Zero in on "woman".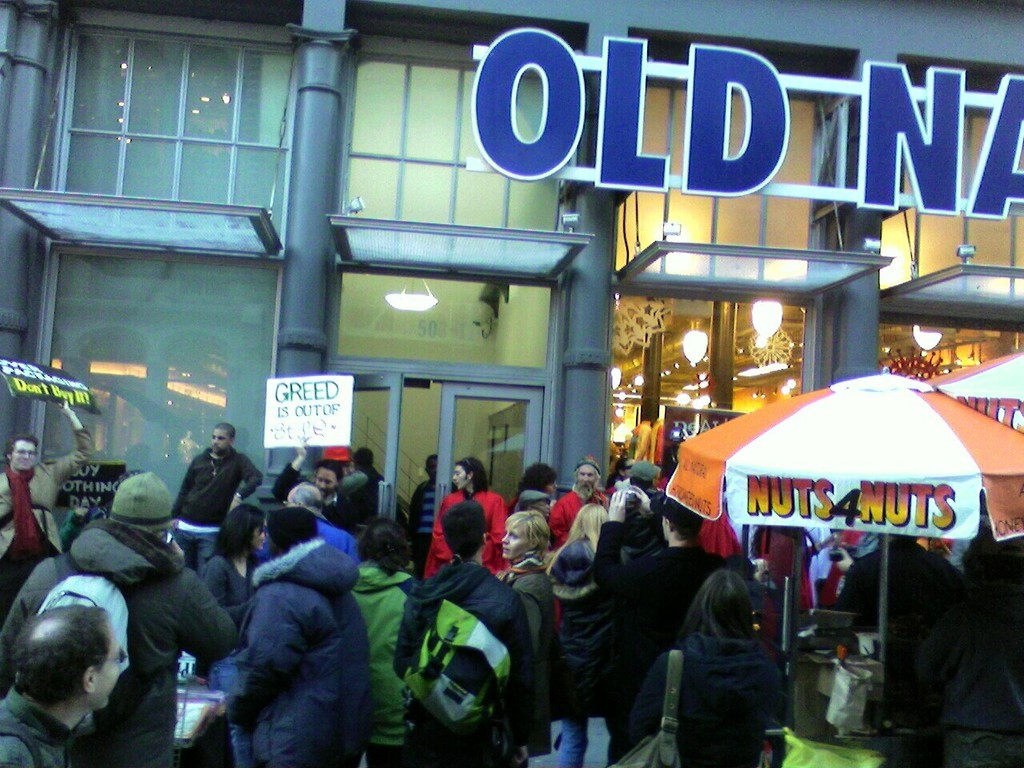
Zeroed in: {"x1": 194, "y1": 501, "x2": 270, "y2": 679}.
